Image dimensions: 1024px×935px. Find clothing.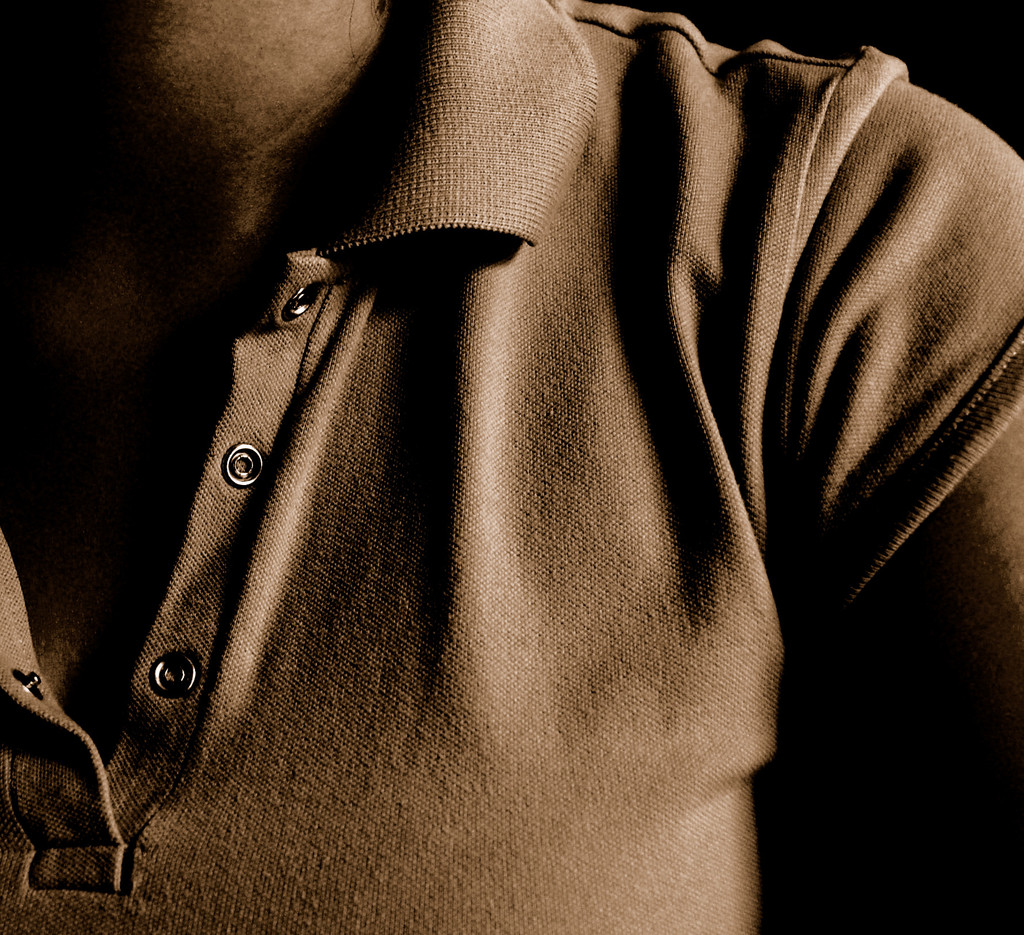
BBox(61, 32, 1022, 934).
